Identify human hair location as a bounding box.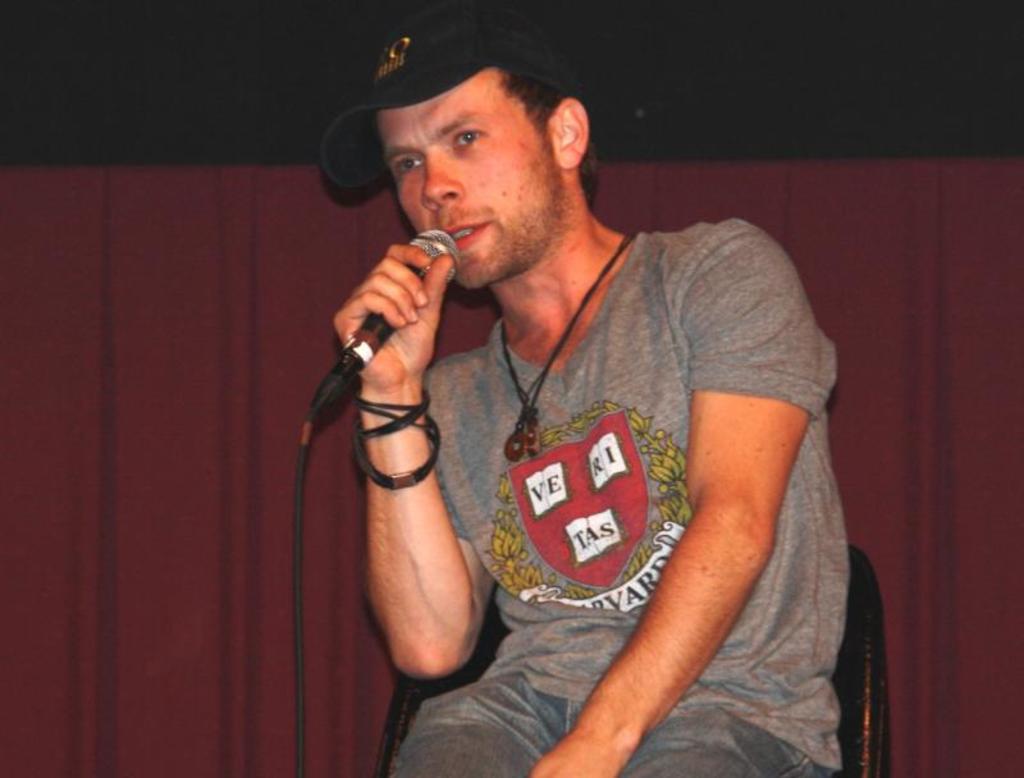
BBox(500, 64, 609, 200).
